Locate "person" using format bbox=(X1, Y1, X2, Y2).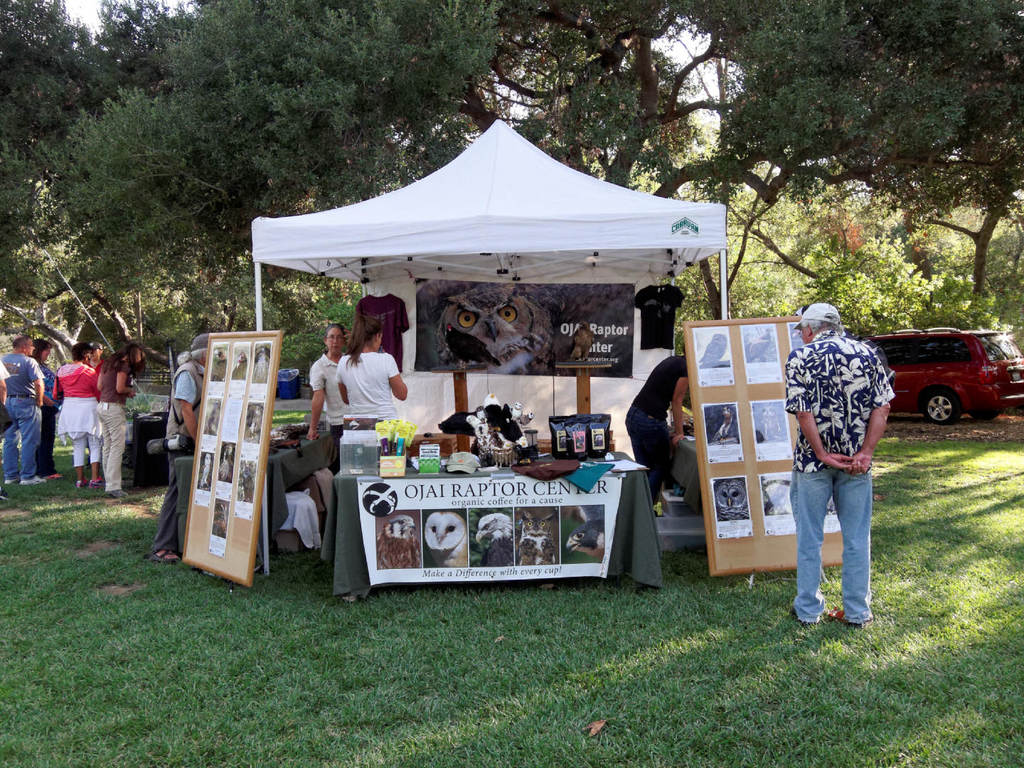
bbox=(304, 326, 360, 434).
